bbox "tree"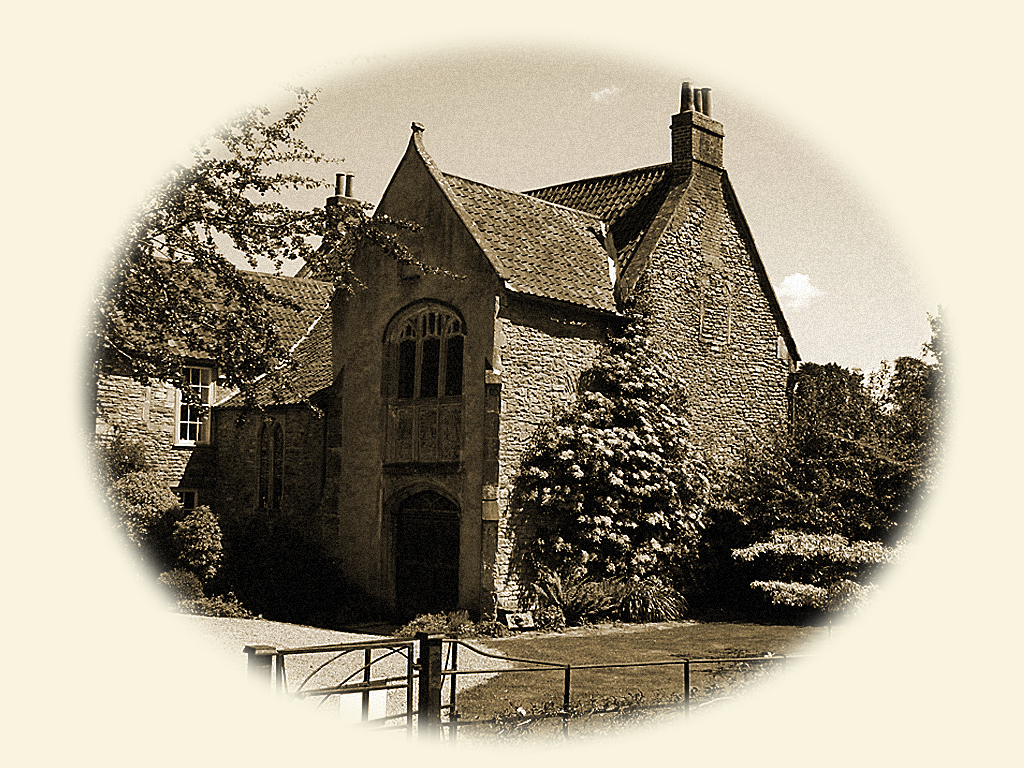
box(77, 81, 465, 476)
